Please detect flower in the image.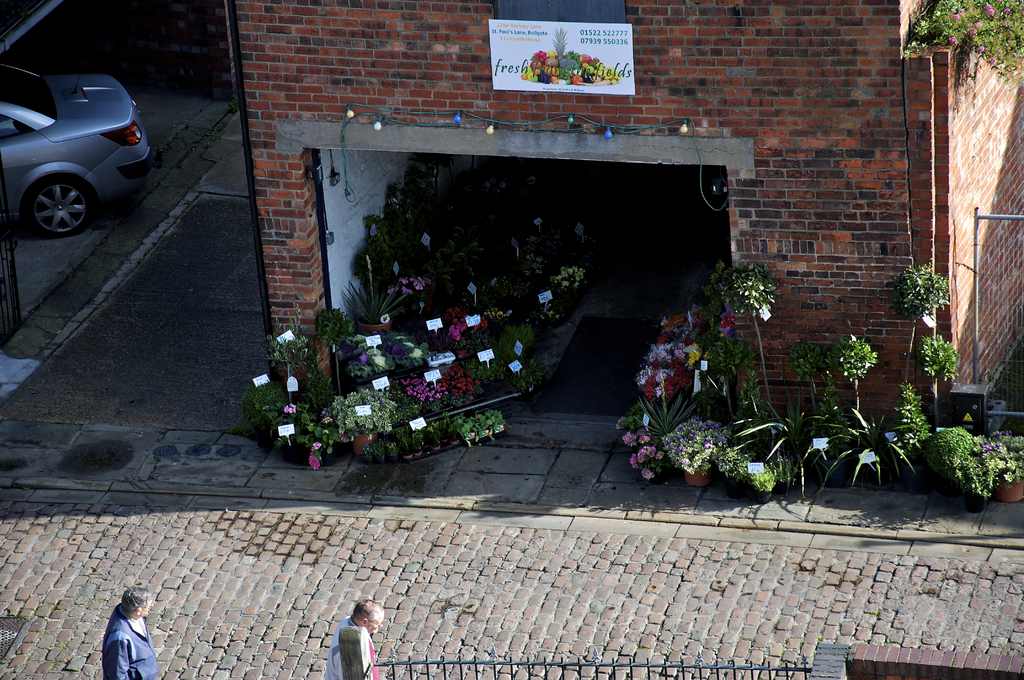
(left=671, top=417, right=729, bottom=474).
